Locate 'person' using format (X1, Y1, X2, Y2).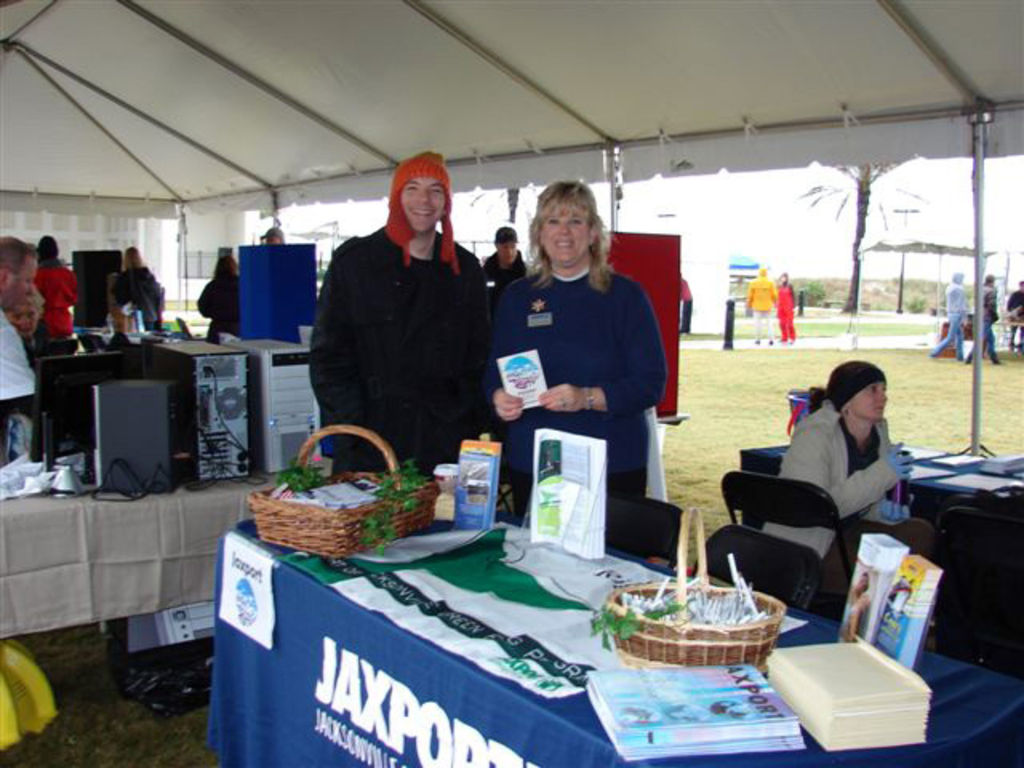
(34, 237, 78, 338).
